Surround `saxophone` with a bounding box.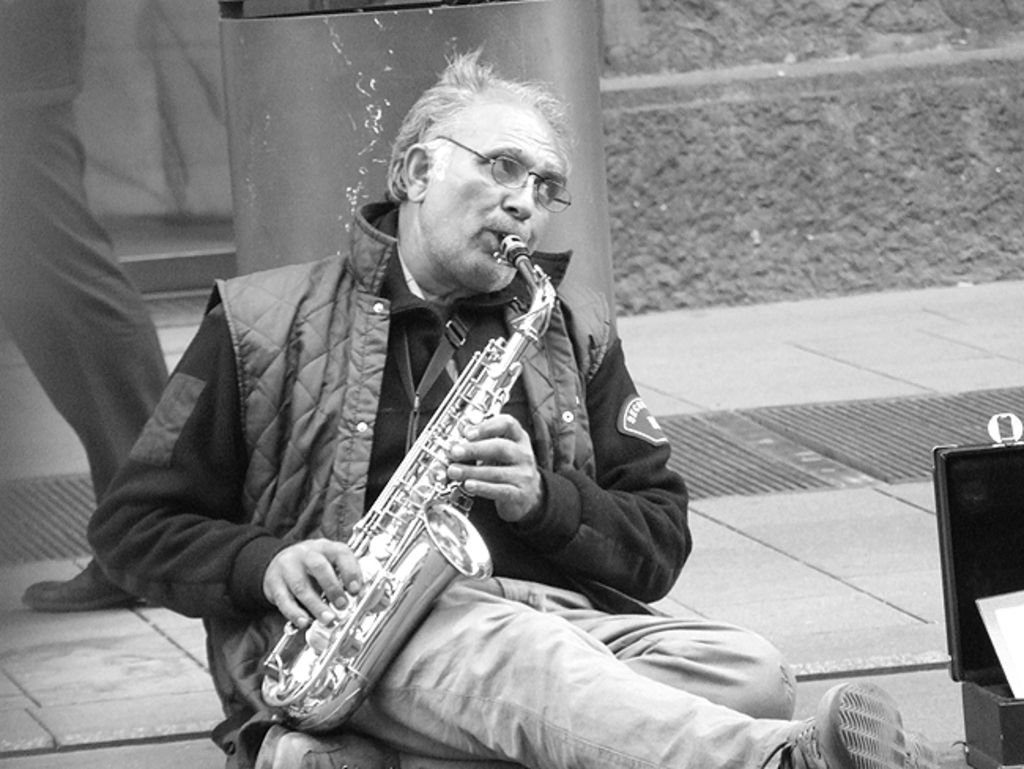
<box>258,230,553,734</box>.
